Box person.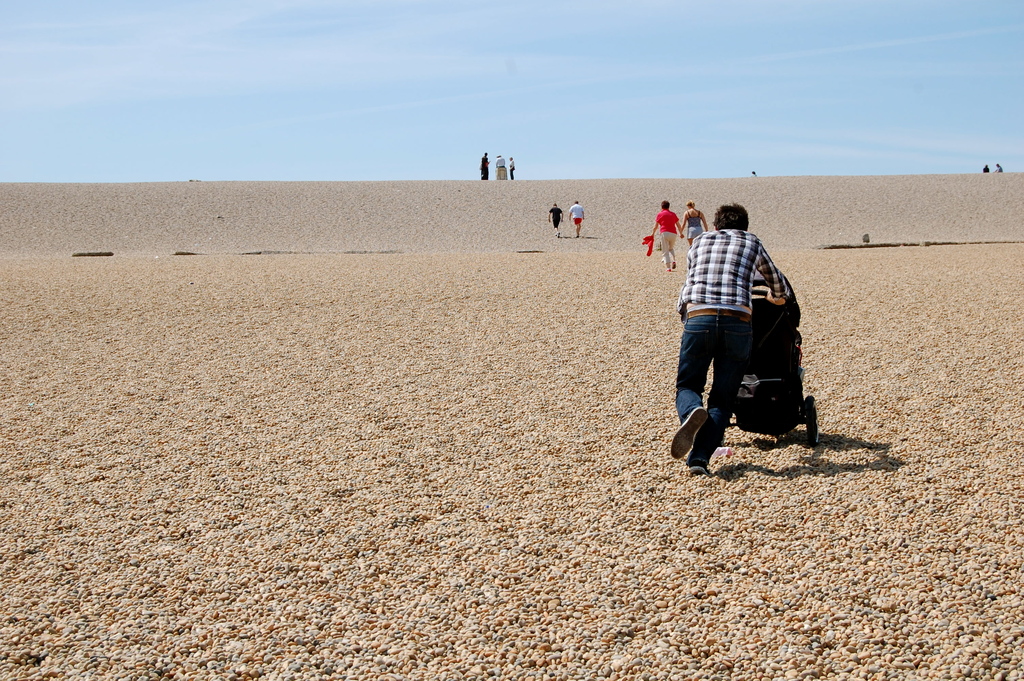
750,167,761,179.
